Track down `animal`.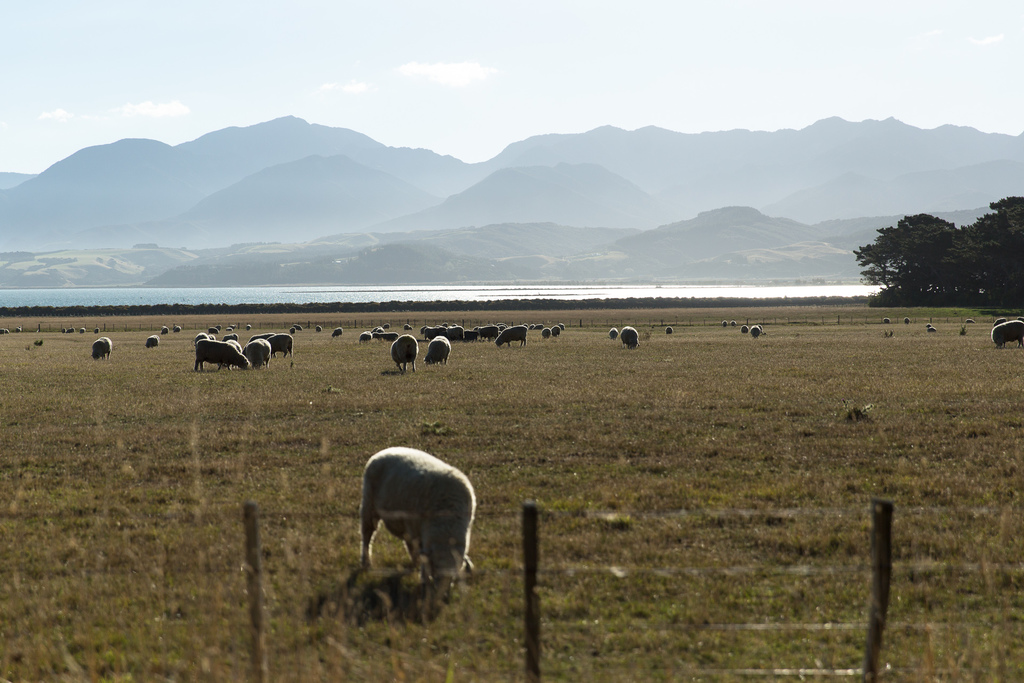
Tracked to detection(92, 336, 113, 362).
